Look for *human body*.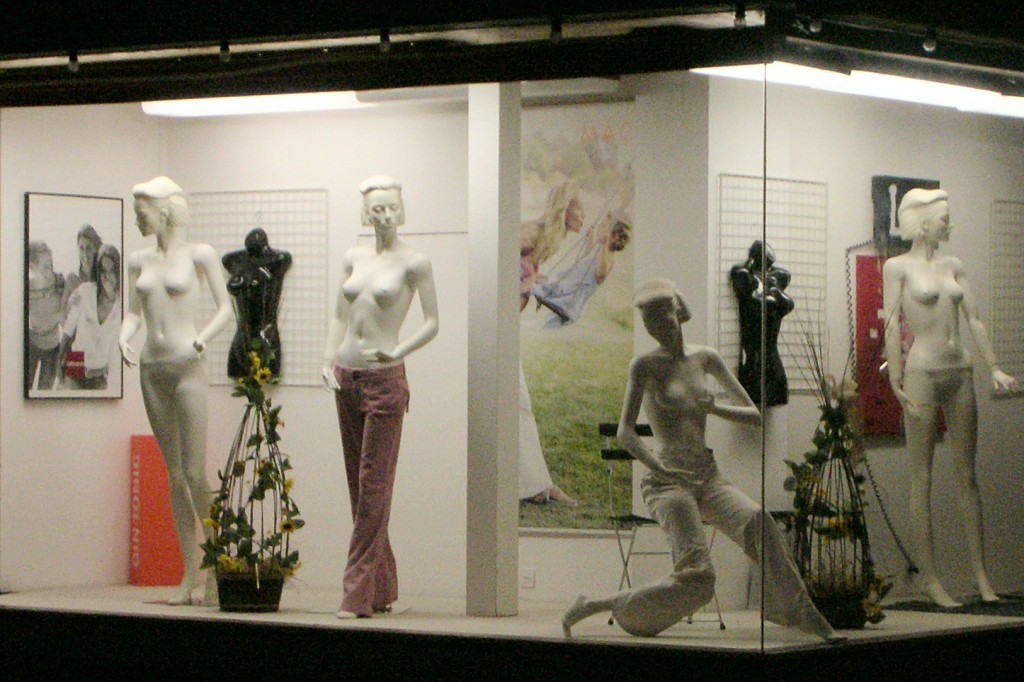
Found: [561, 280, 842, 638].
